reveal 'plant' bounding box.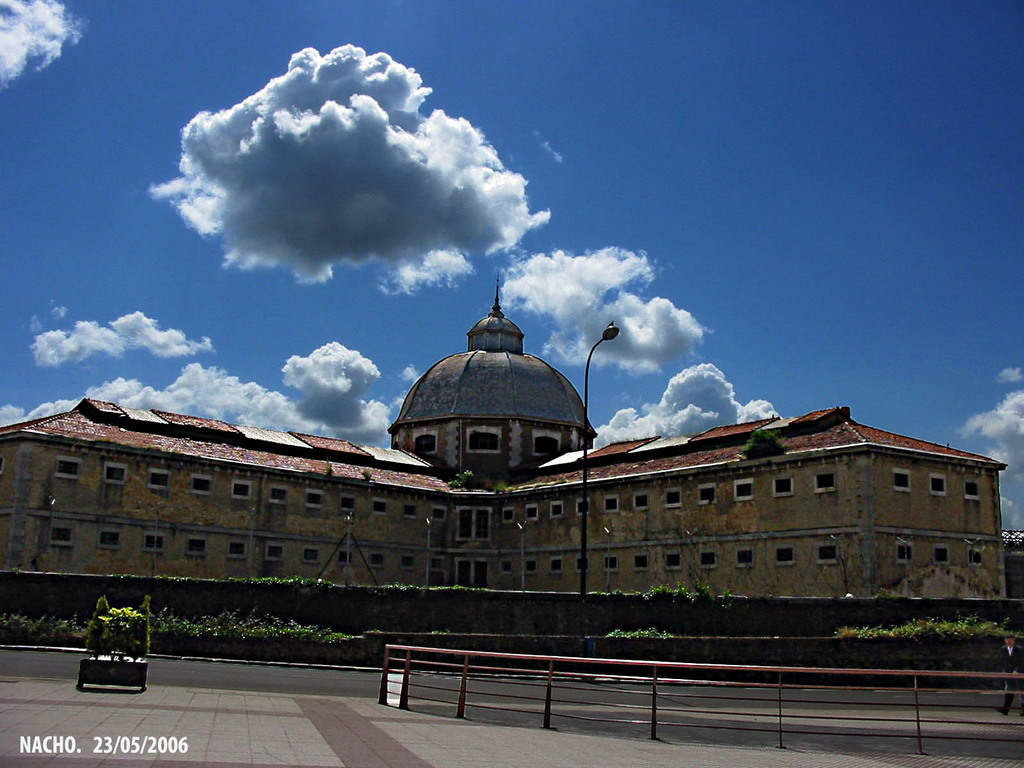
Revealed: 325,460,338,478.
